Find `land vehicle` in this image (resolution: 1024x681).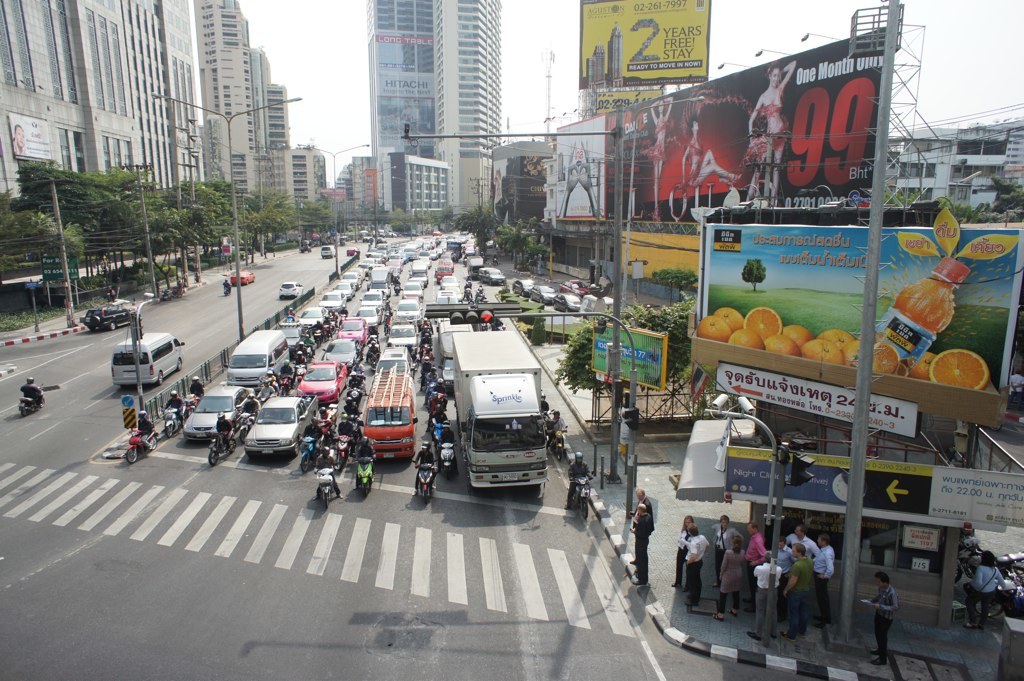
(111, 337, 182, 387).
